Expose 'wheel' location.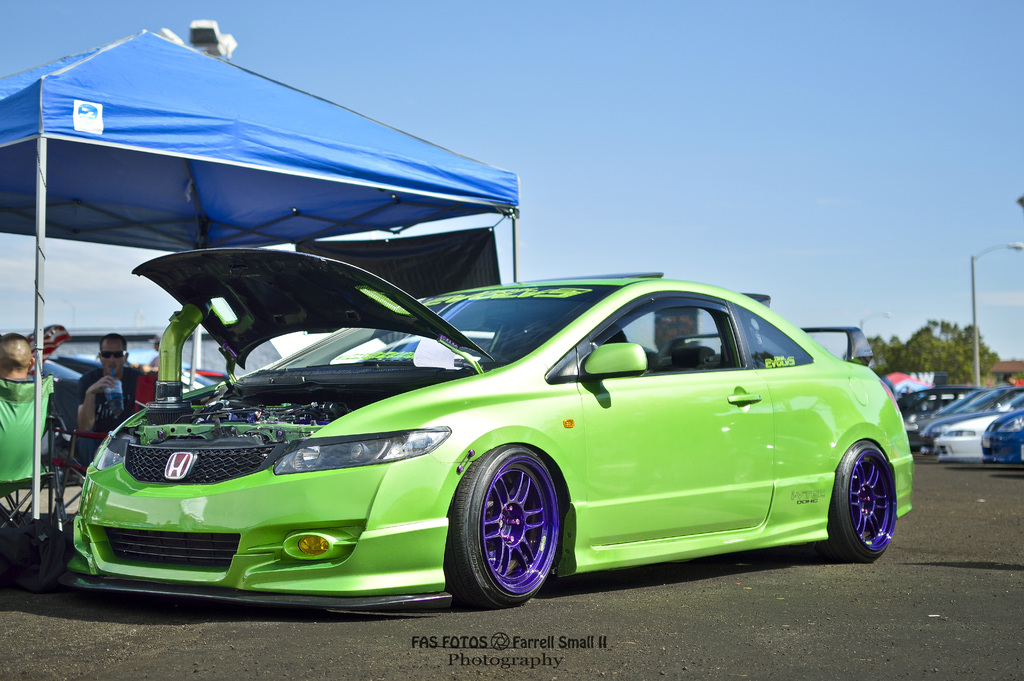
Exposed at 819 439 897 559.
